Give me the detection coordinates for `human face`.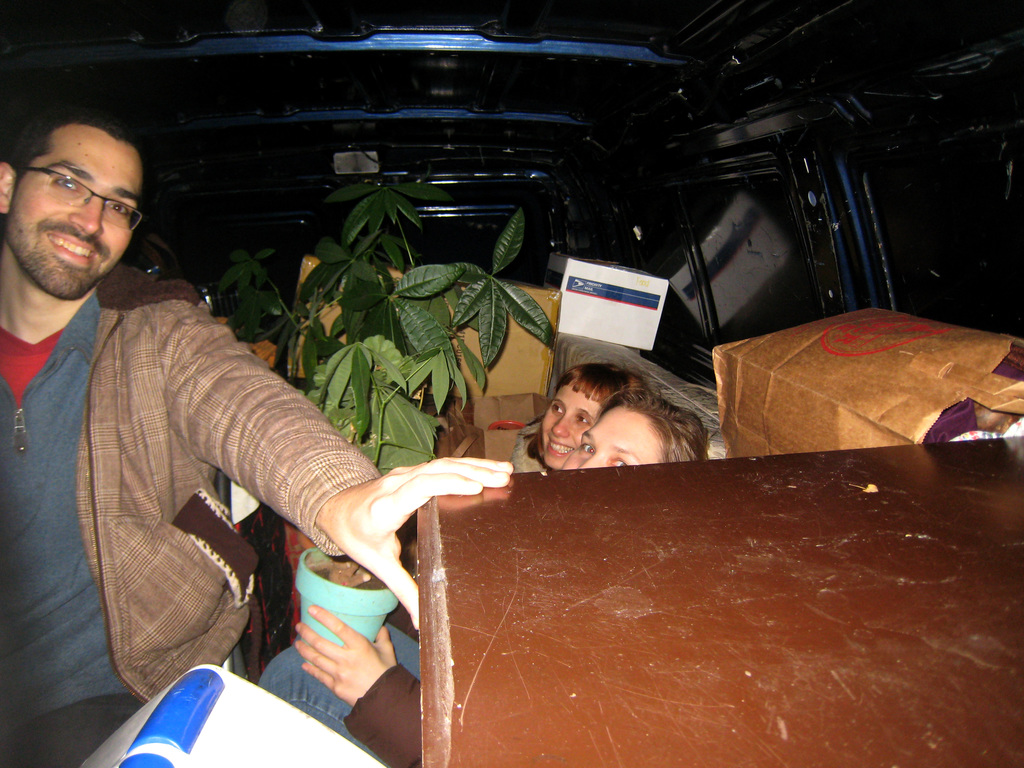
x1=2, y1=121, x2=138, y2=298.
